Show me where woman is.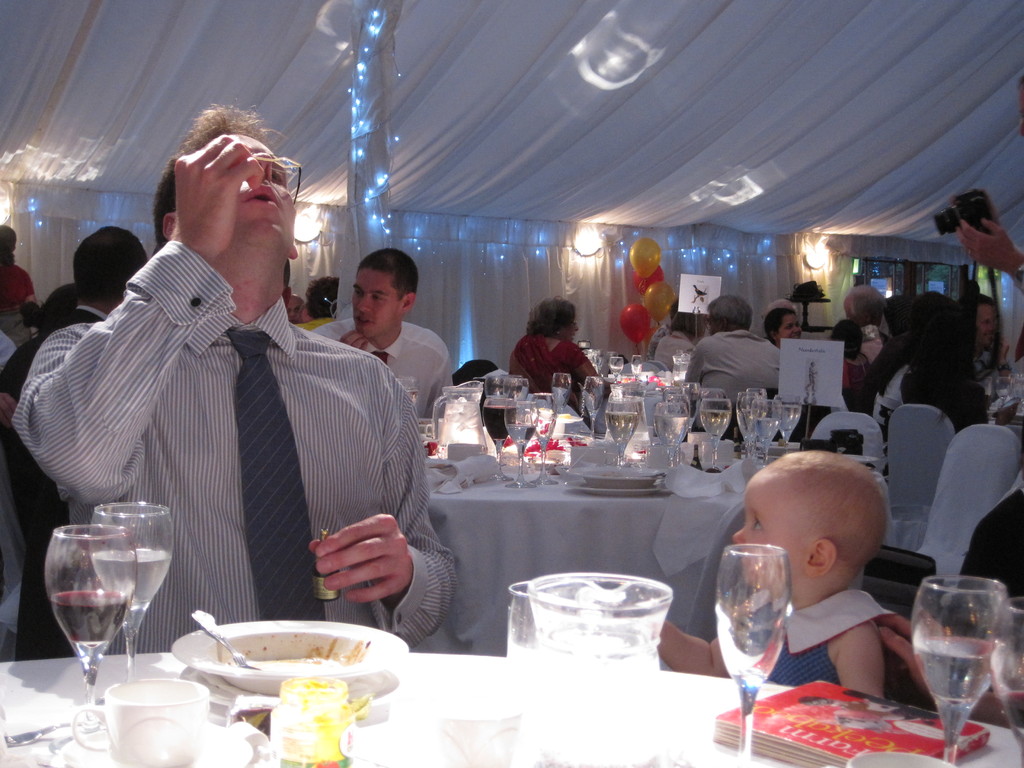
woman is at bbox(761, 306, 810, 353).
